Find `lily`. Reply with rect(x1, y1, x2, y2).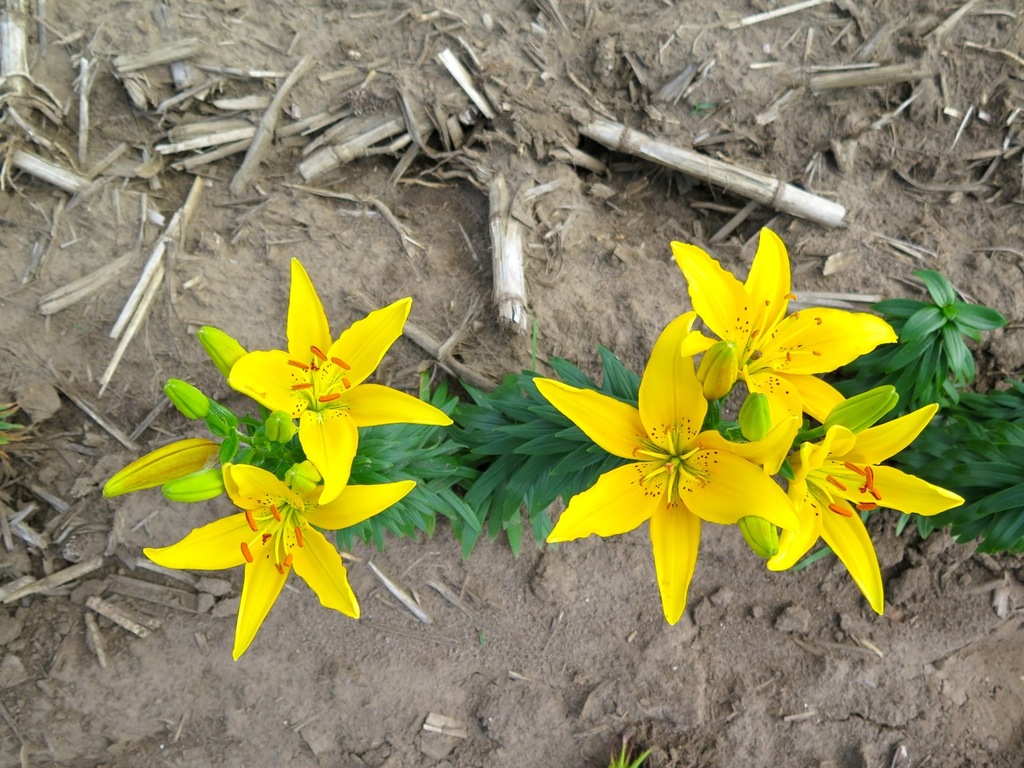
rect(226, 258, 450, 506).
